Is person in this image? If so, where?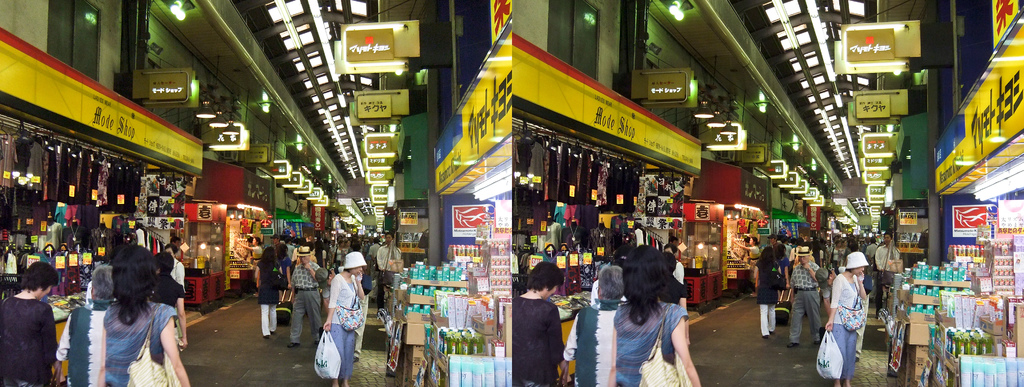
Yes, at (x1=513, y1=262, x2=570, y2=386).
